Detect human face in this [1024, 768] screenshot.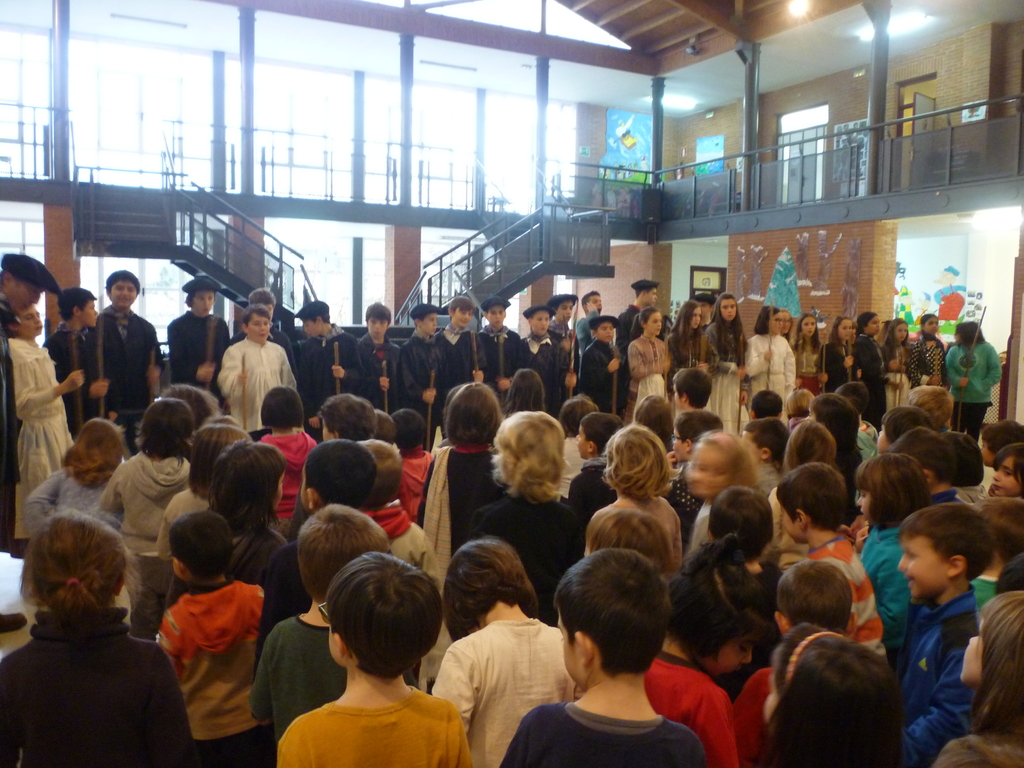
Detection: Rect(529, 305, 550, 332).
